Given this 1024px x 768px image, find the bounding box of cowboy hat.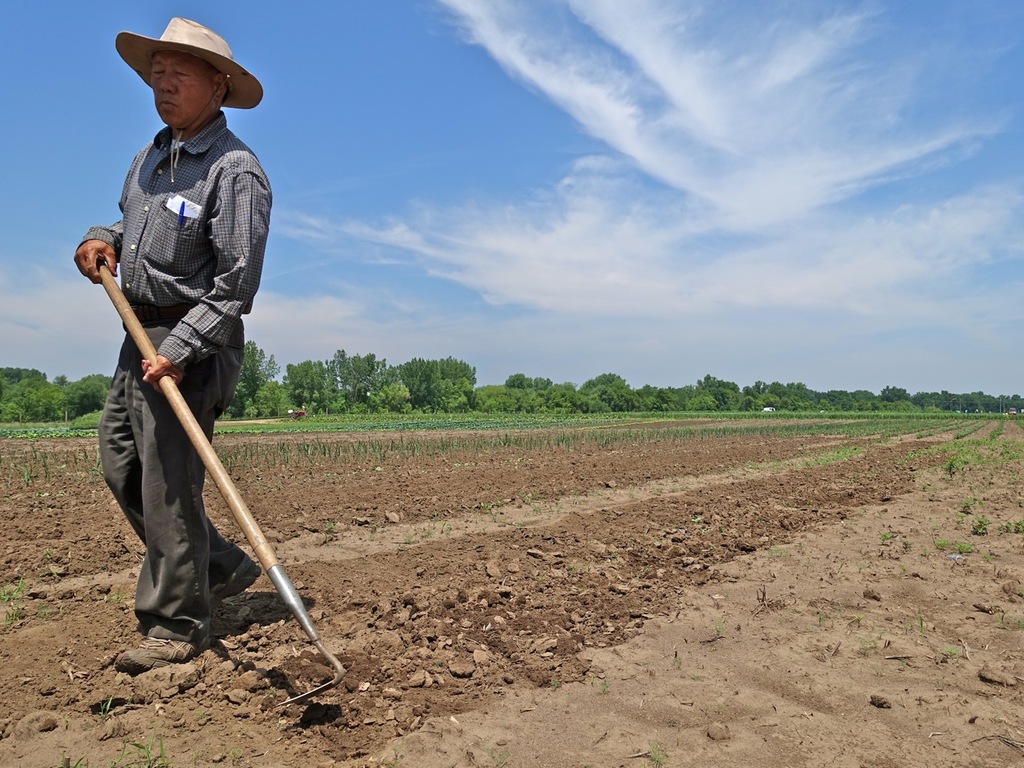
detection(113, 18, 265, 108).
